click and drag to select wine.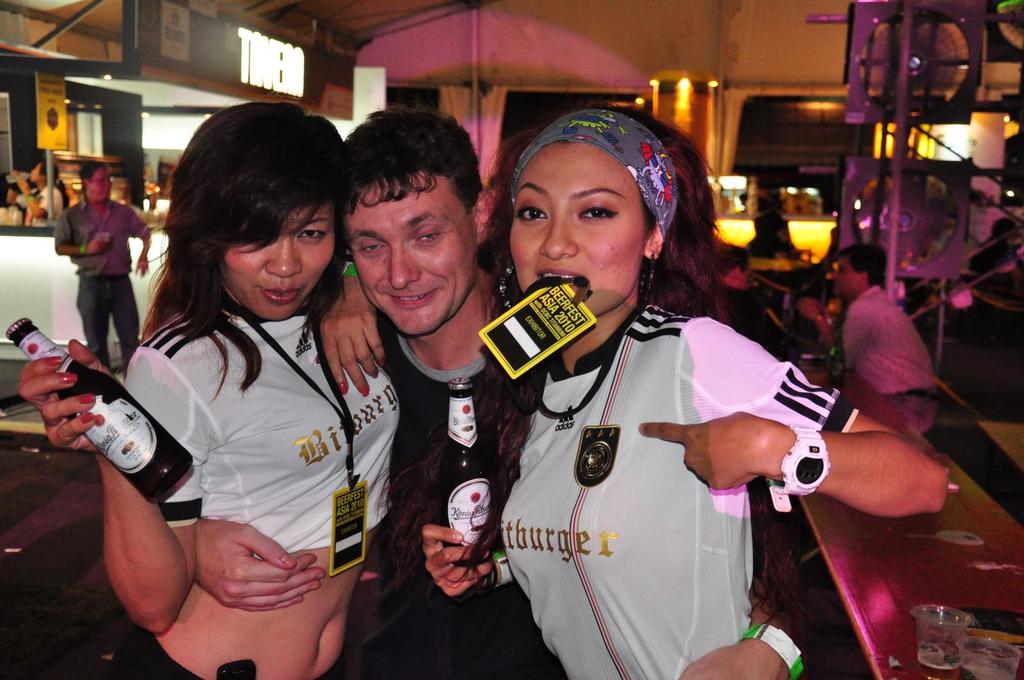
Selection: box=[6, 316, 192, 503].
